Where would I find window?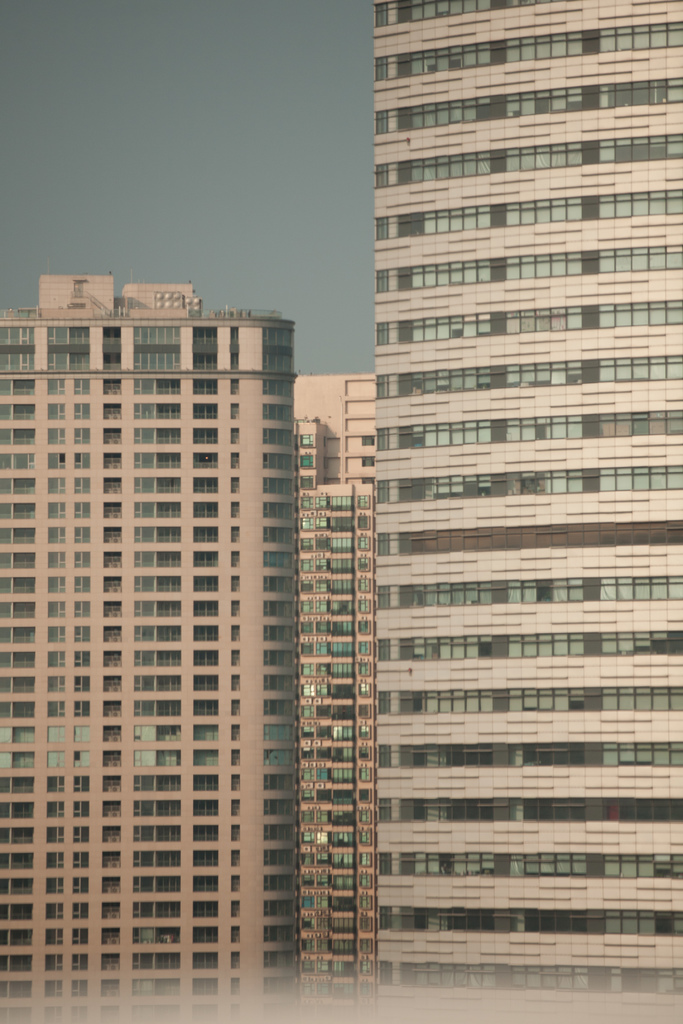
At pyautogui.locateOnScreen(48, 630, 64, 637).
